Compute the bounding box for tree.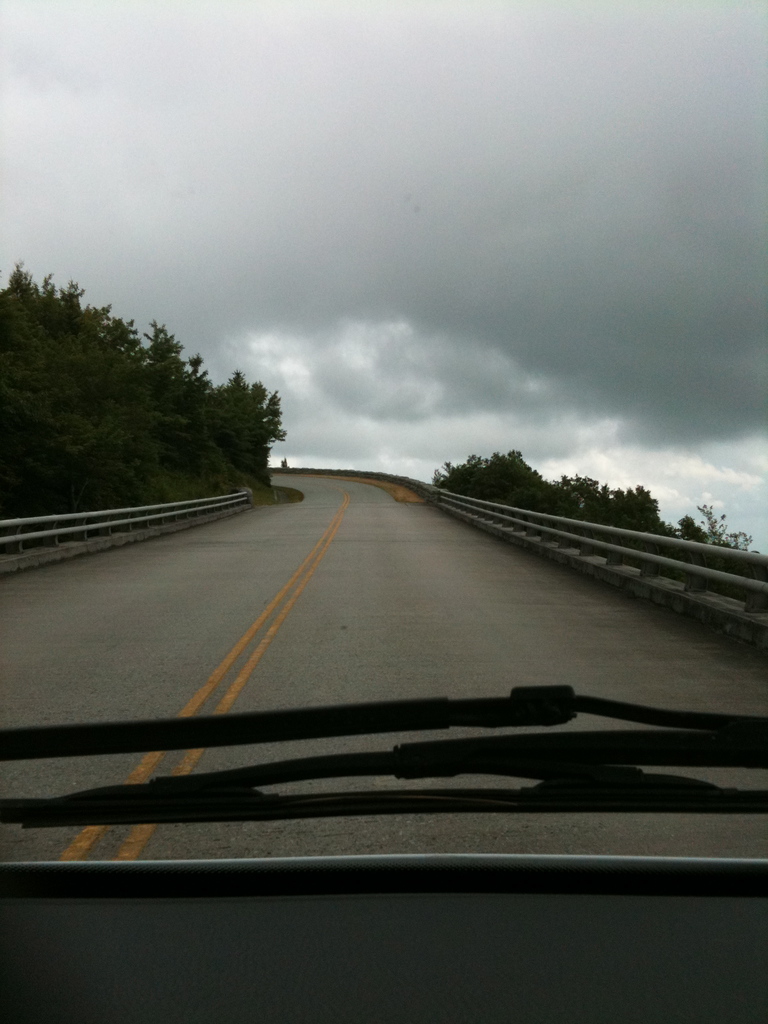
681,488,740,562.
